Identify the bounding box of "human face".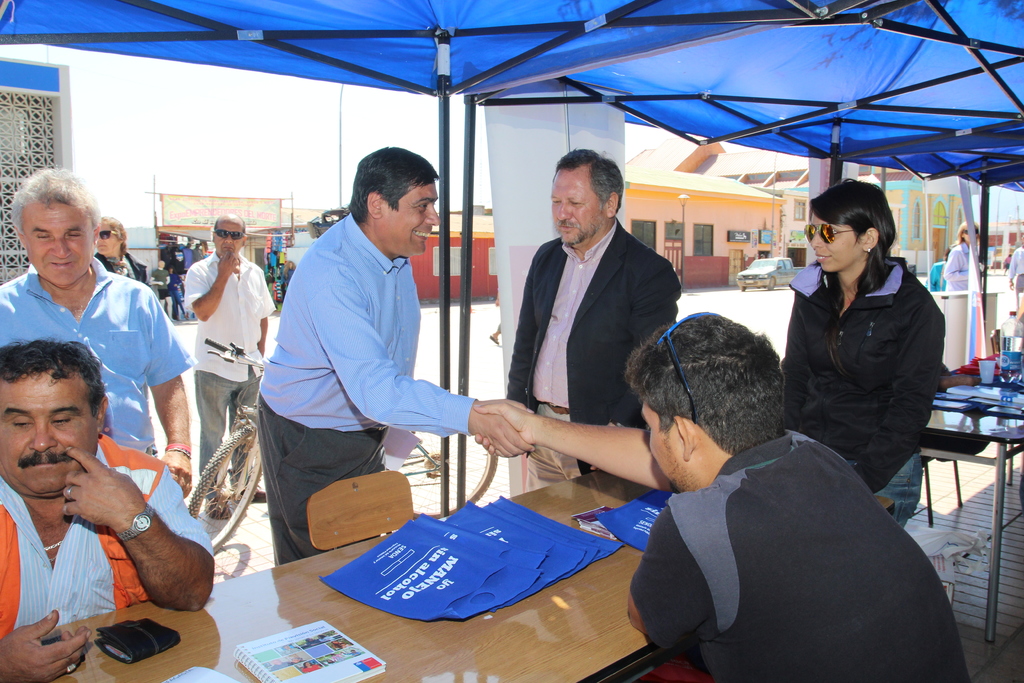
BBox(20, 195, 92, 281).
